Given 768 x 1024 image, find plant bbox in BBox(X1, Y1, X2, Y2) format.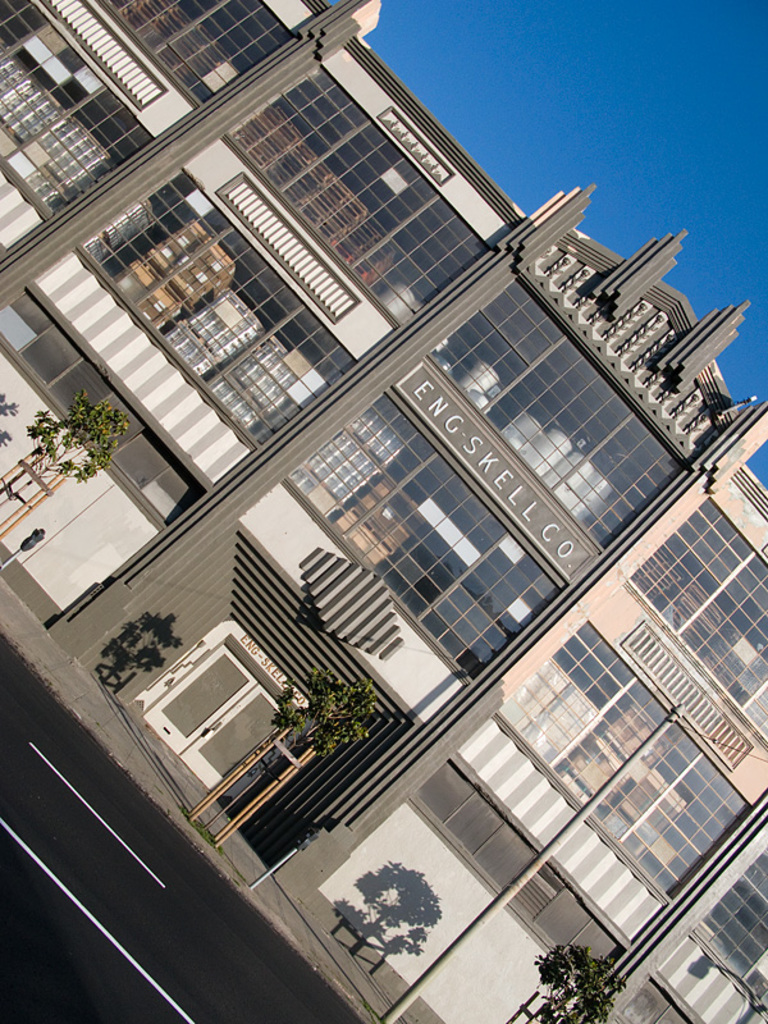
BBox(0, 388, 19, 447).
